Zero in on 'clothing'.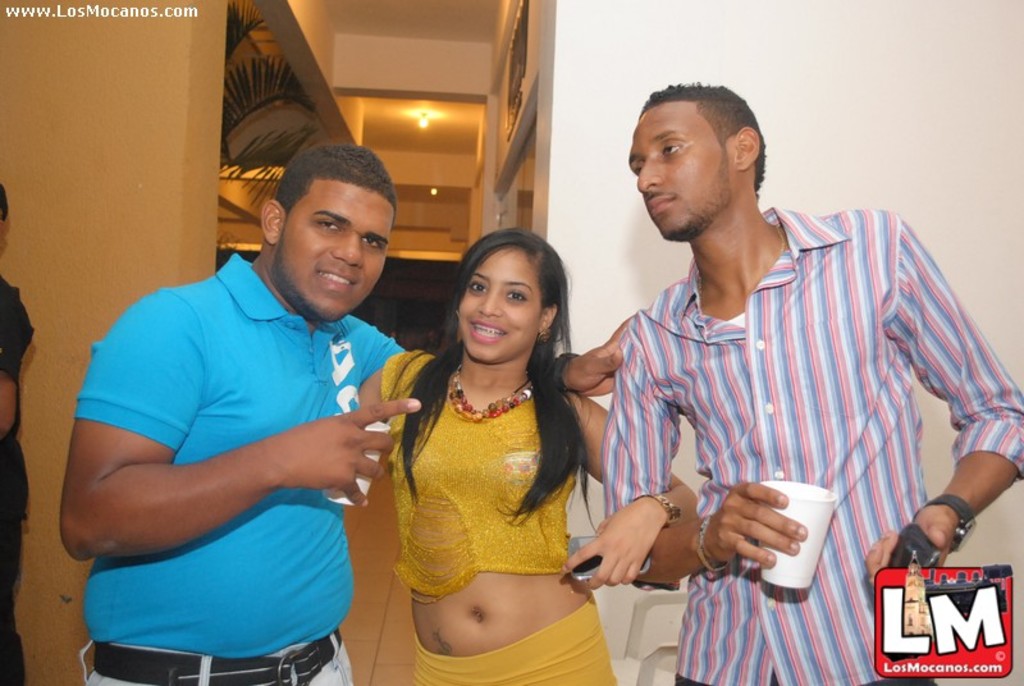
Zeroed in: [379, 343, 617, 685].
